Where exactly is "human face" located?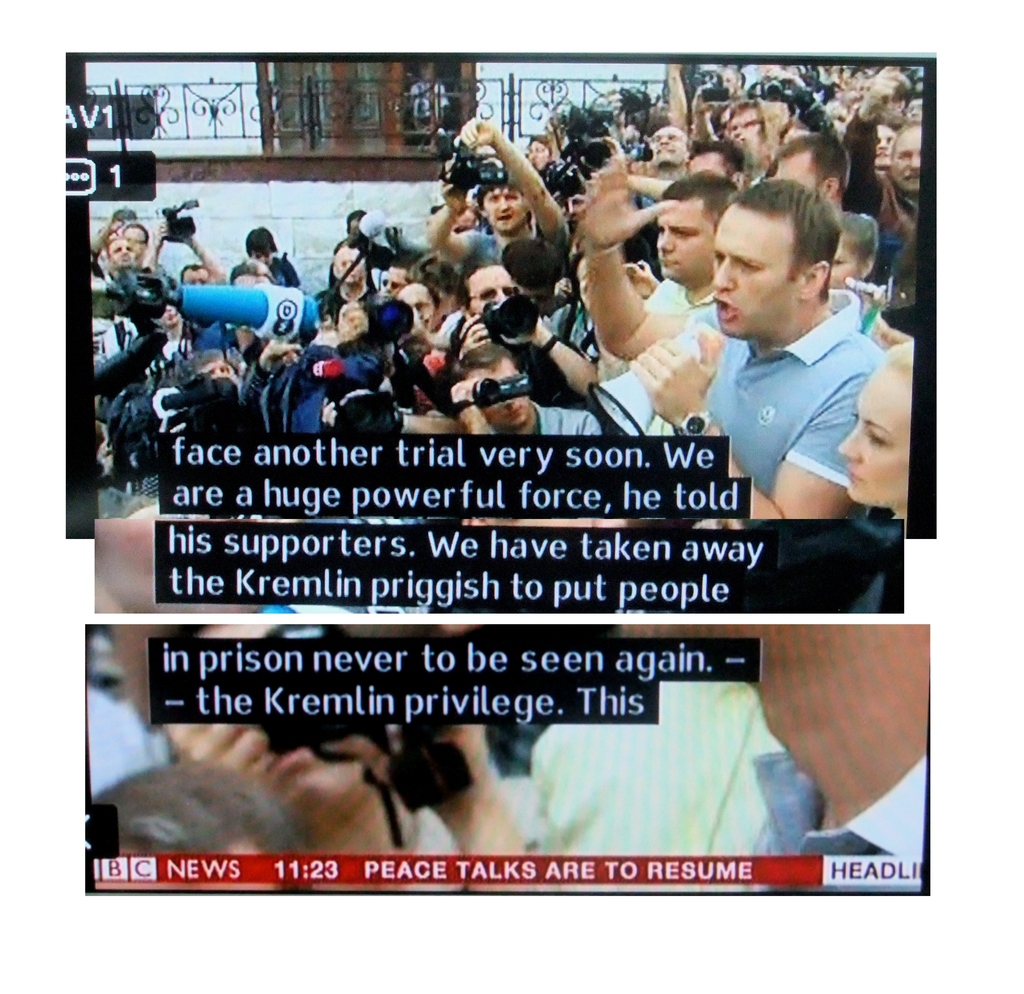
Its bounding box is 476:184:542:232.
